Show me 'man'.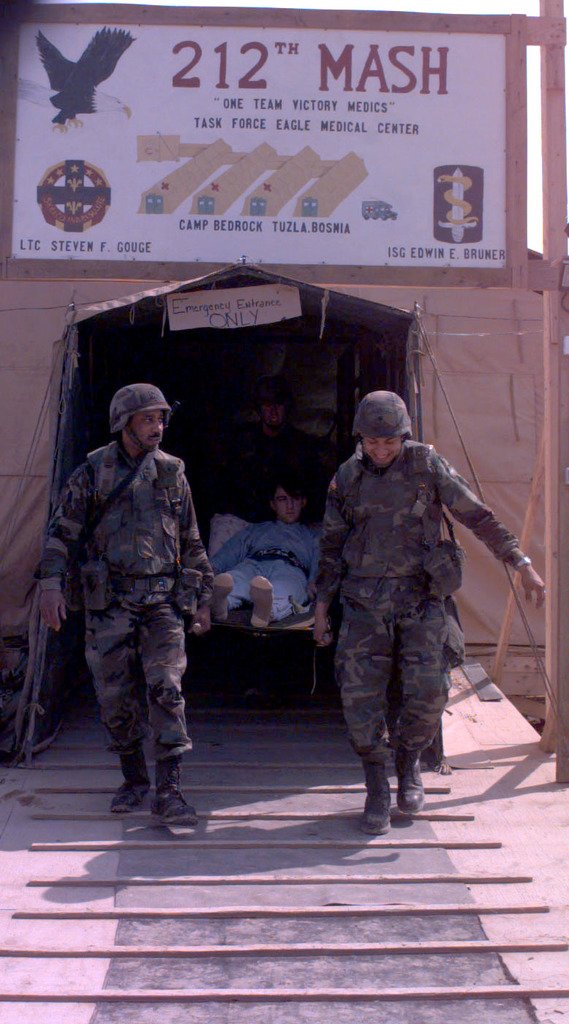
'man' is here: [left=293, top=380, right=543, bottom=832].
